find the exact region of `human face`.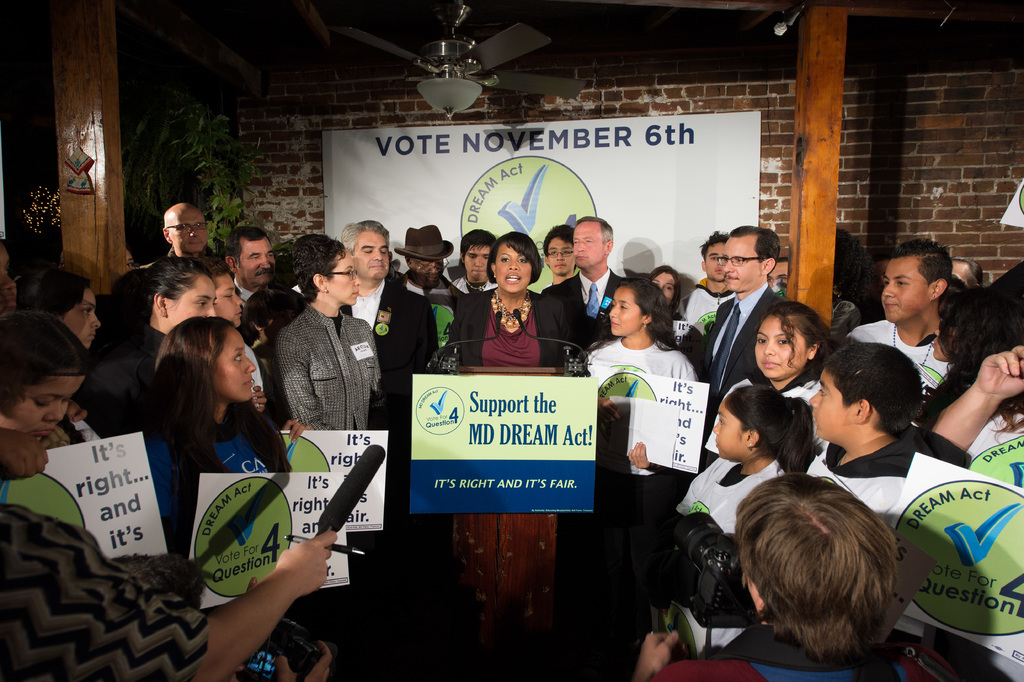
Exact region: <region>170, 206, 208, 249</region>.
